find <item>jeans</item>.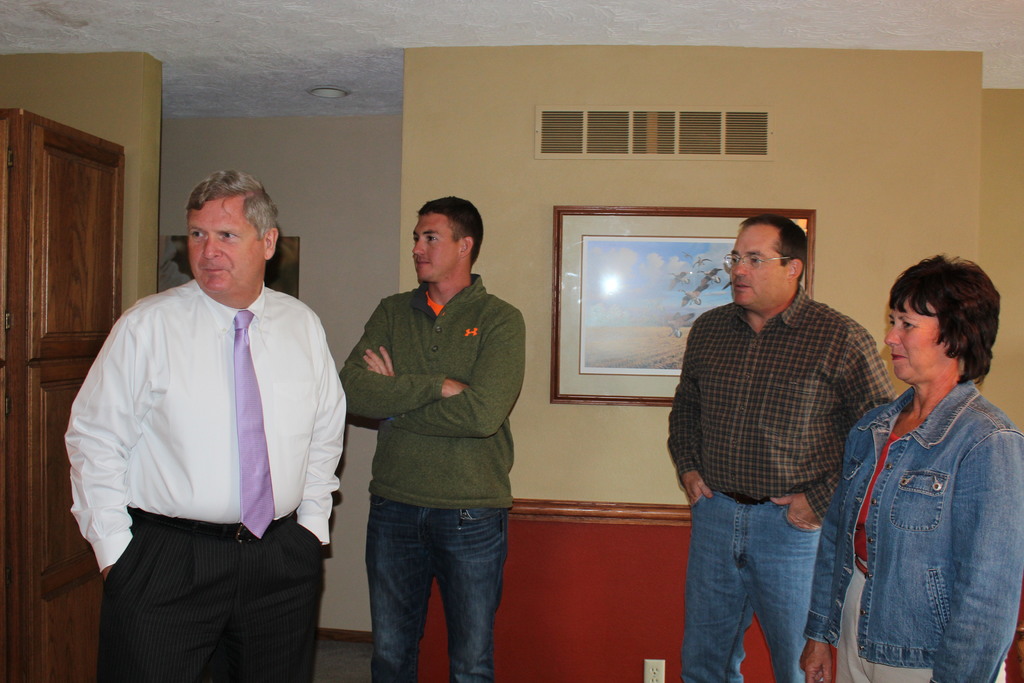
{"left": 674, "top": 491, "right": 820, "bottom": 682}.
